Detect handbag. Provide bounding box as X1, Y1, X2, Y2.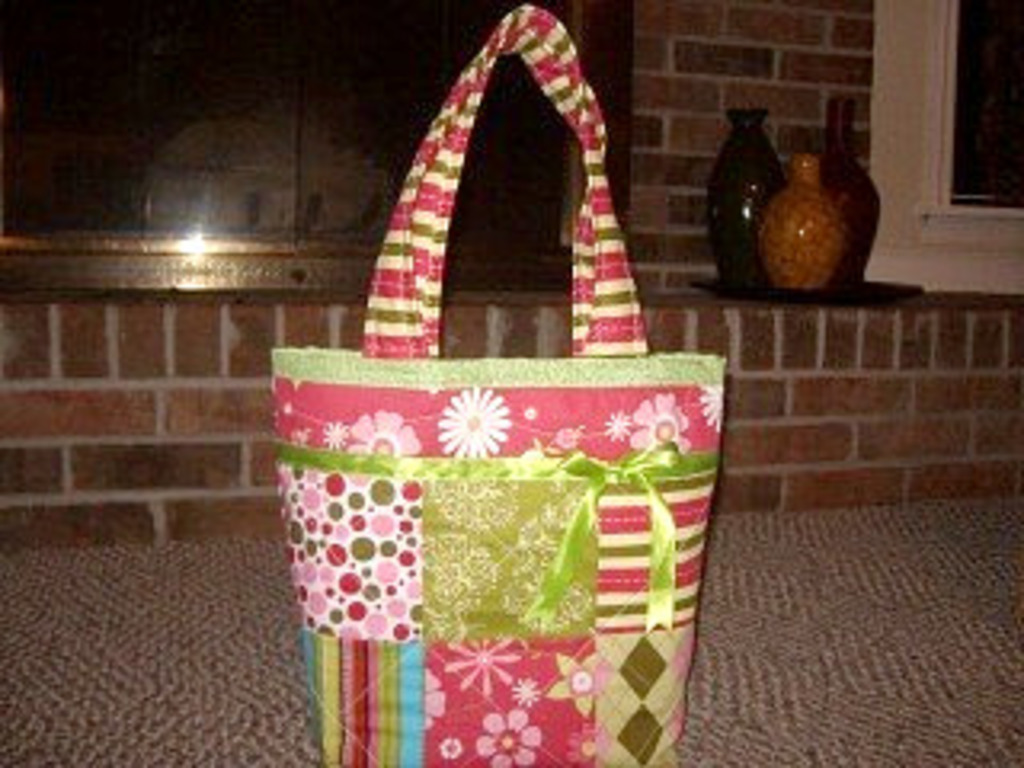
269, 6, 723, 765.
